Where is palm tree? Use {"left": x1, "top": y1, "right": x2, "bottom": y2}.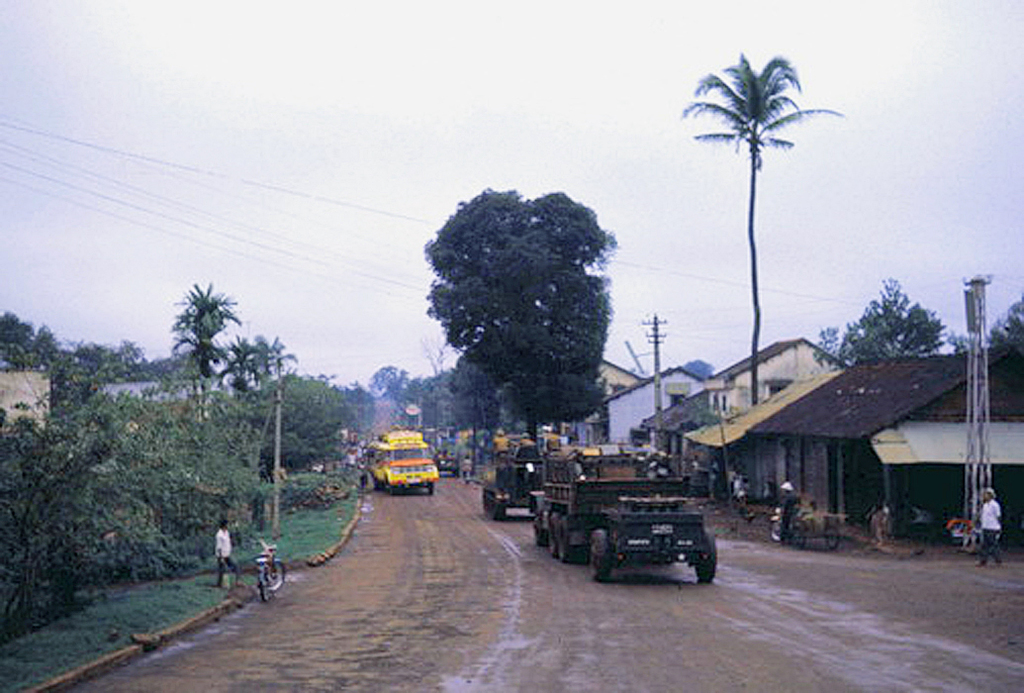
{"left": 226, "top": 342, "right": 325, "bottom": 471}.
